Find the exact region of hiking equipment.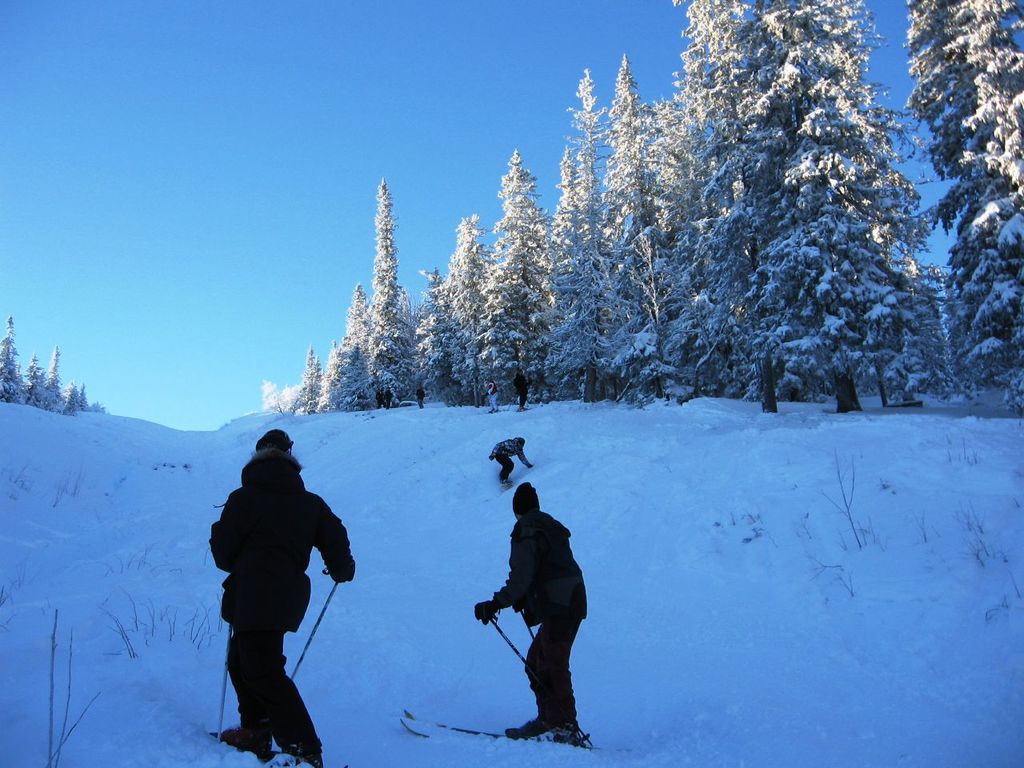
Exact region: left=303, top=566, right=340, bottom=695.
